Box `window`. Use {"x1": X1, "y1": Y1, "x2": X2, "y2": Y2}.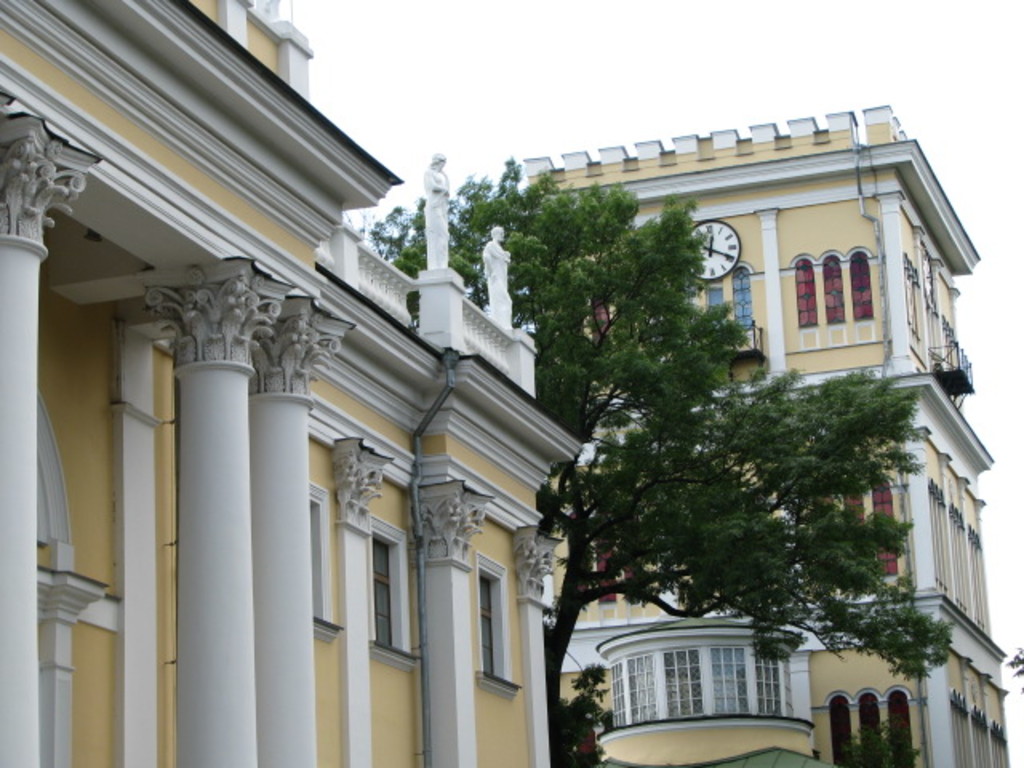
{"x1": 592, "y1": 541, "x2": 645, "y2": 606}.
